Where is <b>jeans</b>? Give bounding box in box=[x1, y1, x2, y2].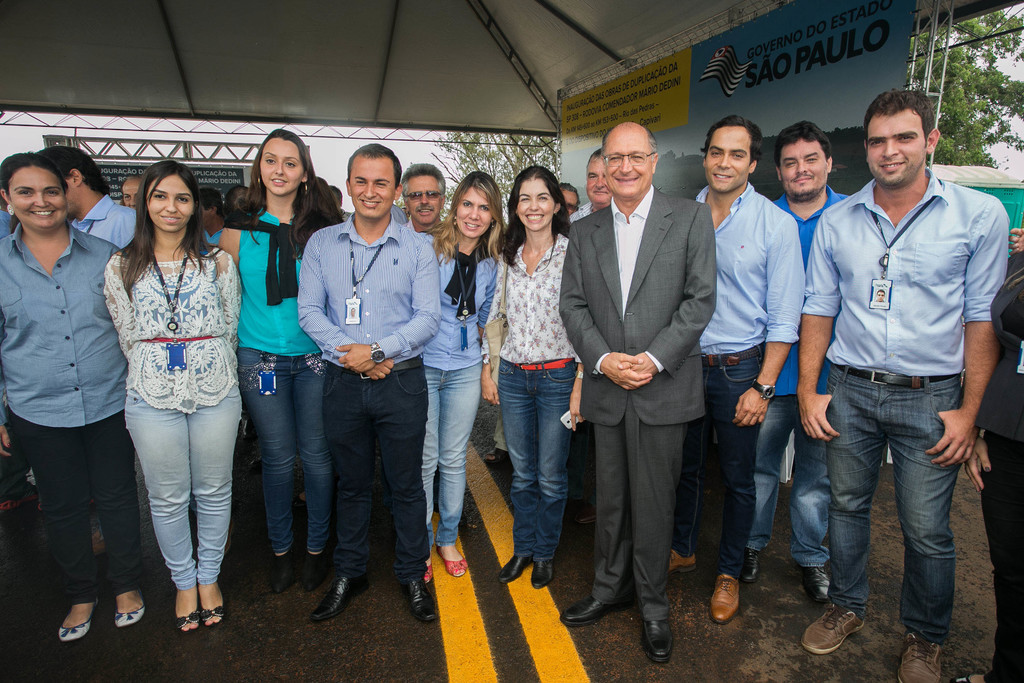
box=[118, 378, 240, 582].
